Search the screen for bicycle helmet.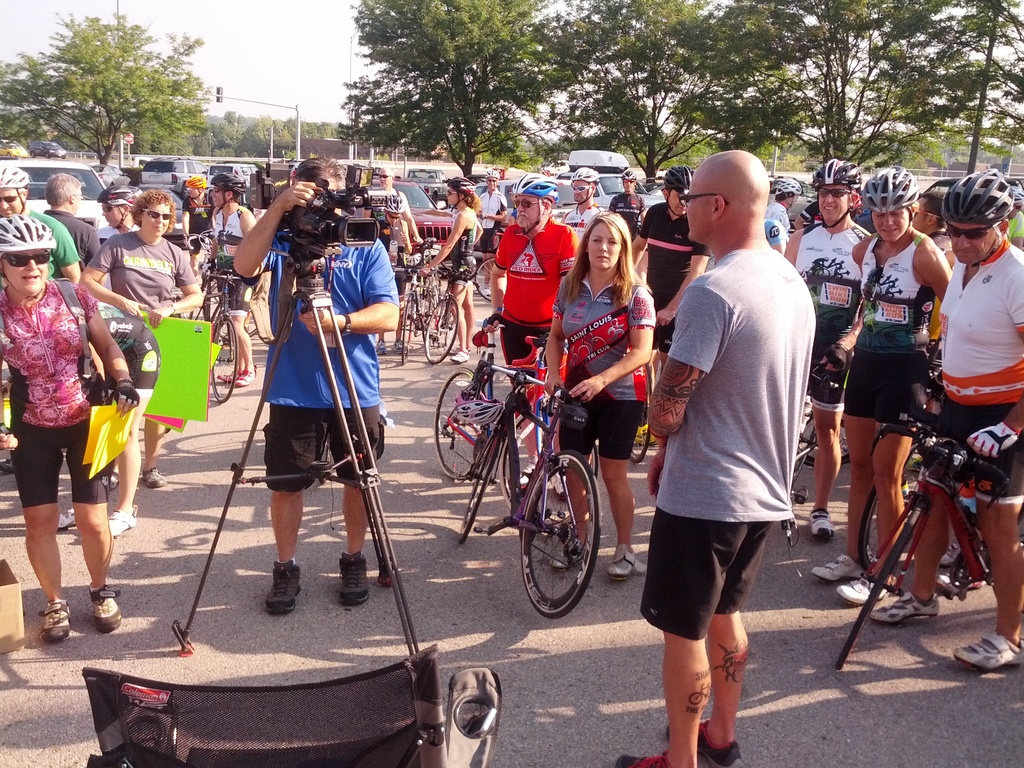
Found at x1=446, y1=178, x2=472, y2=212.
